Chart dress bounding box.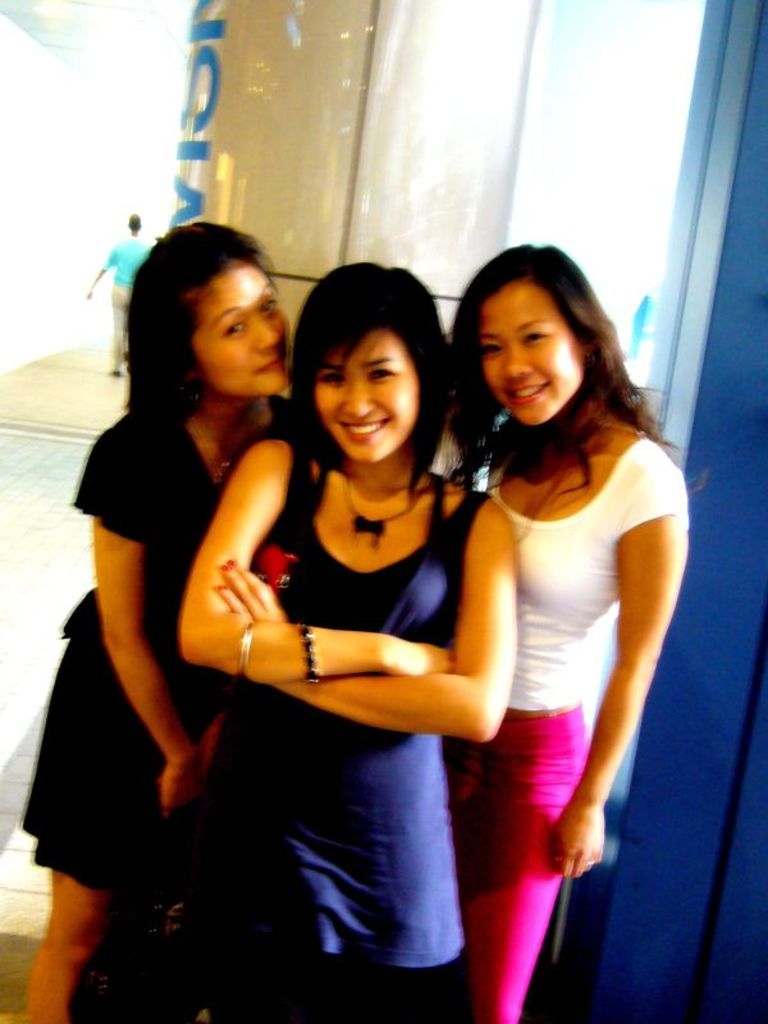
Charted: l=177, t=433, r=476, b=1023.
